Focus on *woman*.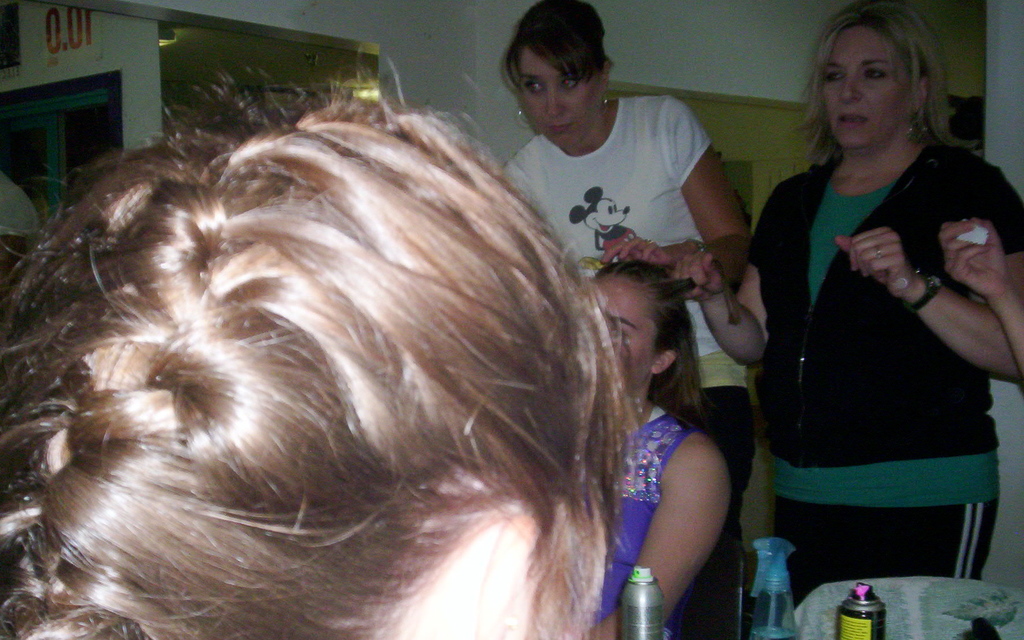
Focused at rect(668, 0, 1023, 600).
